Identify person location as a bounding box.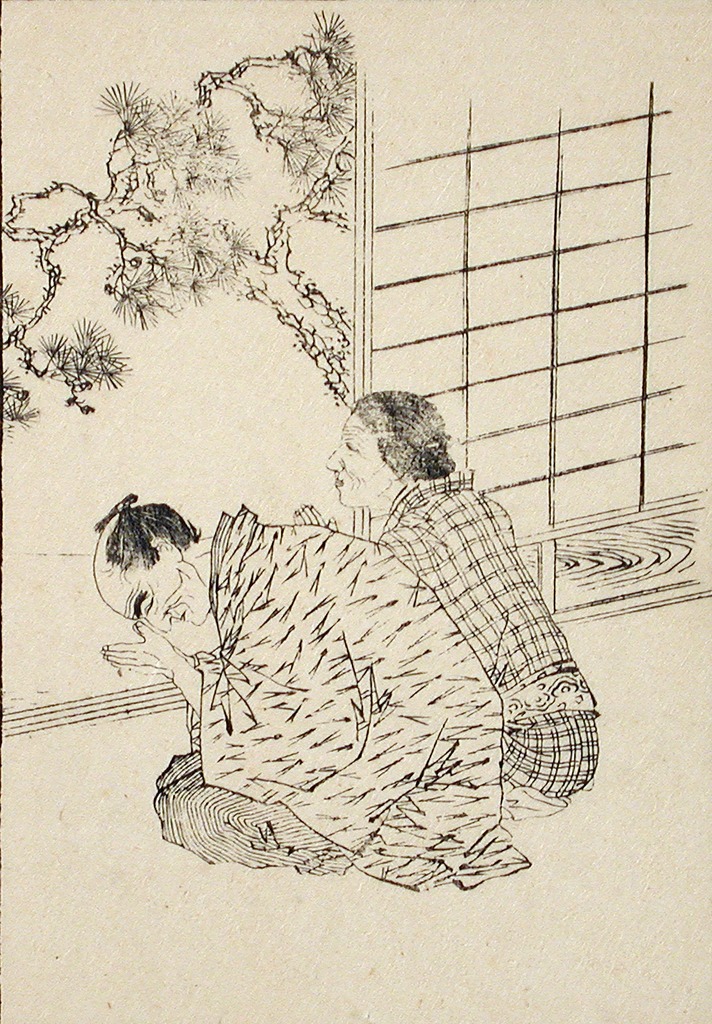
[x1=46, y1=490, x2=527, y2=889].
